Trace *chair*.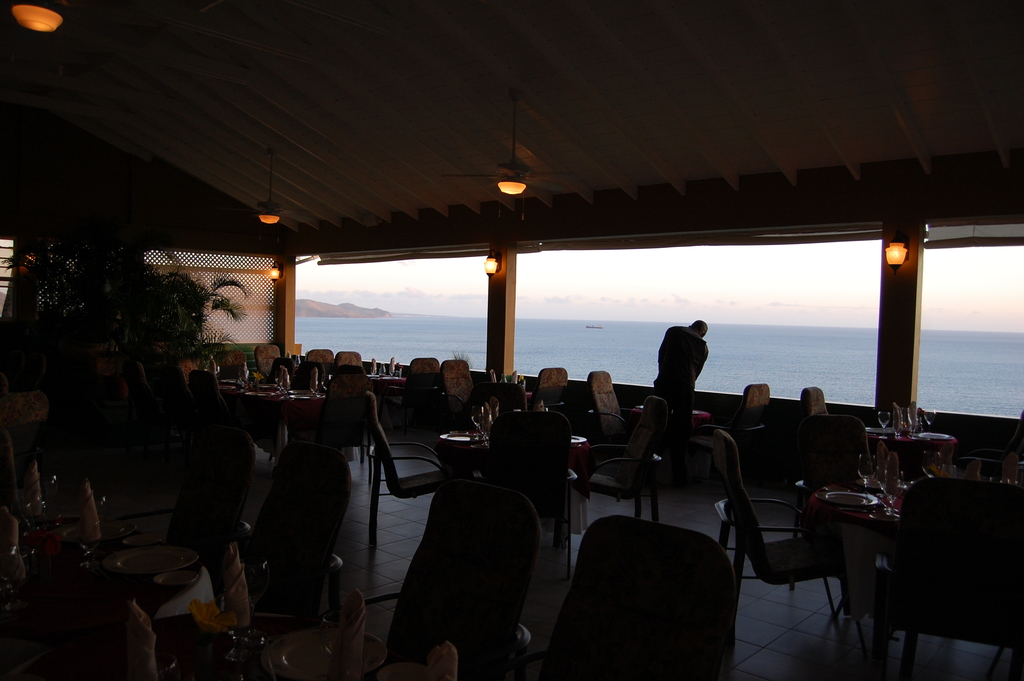
Traced to bbox=(727, 460, 870, 655).
